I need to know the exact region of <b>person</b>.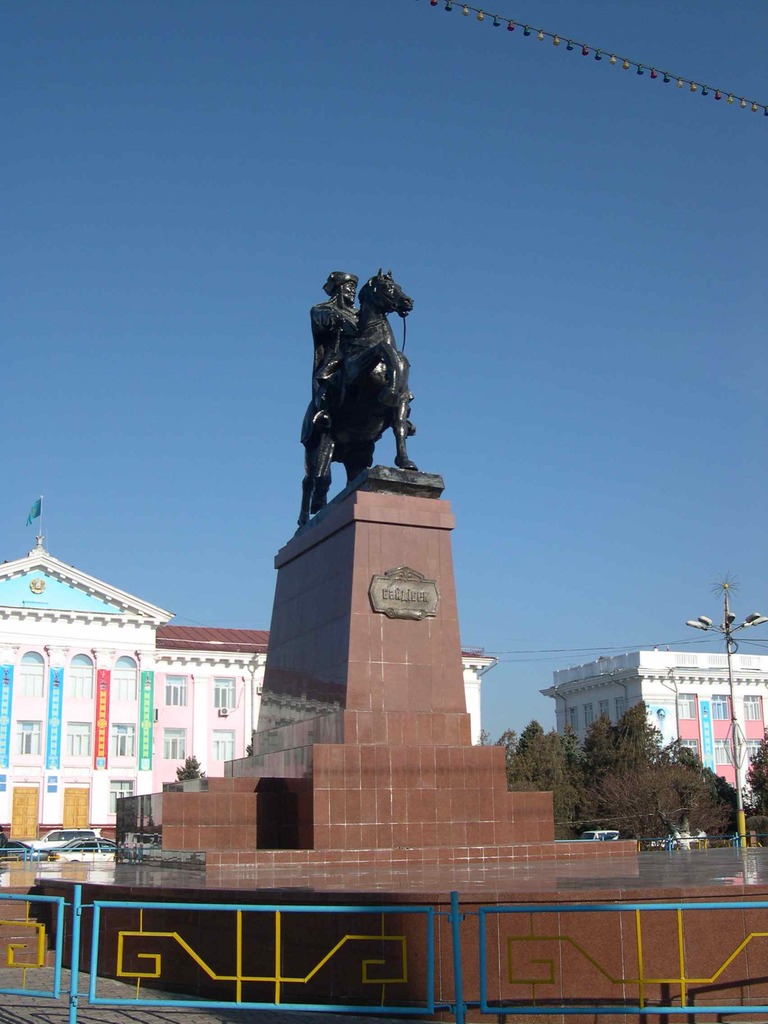
Region: locate(297, 264, 428, 435).
